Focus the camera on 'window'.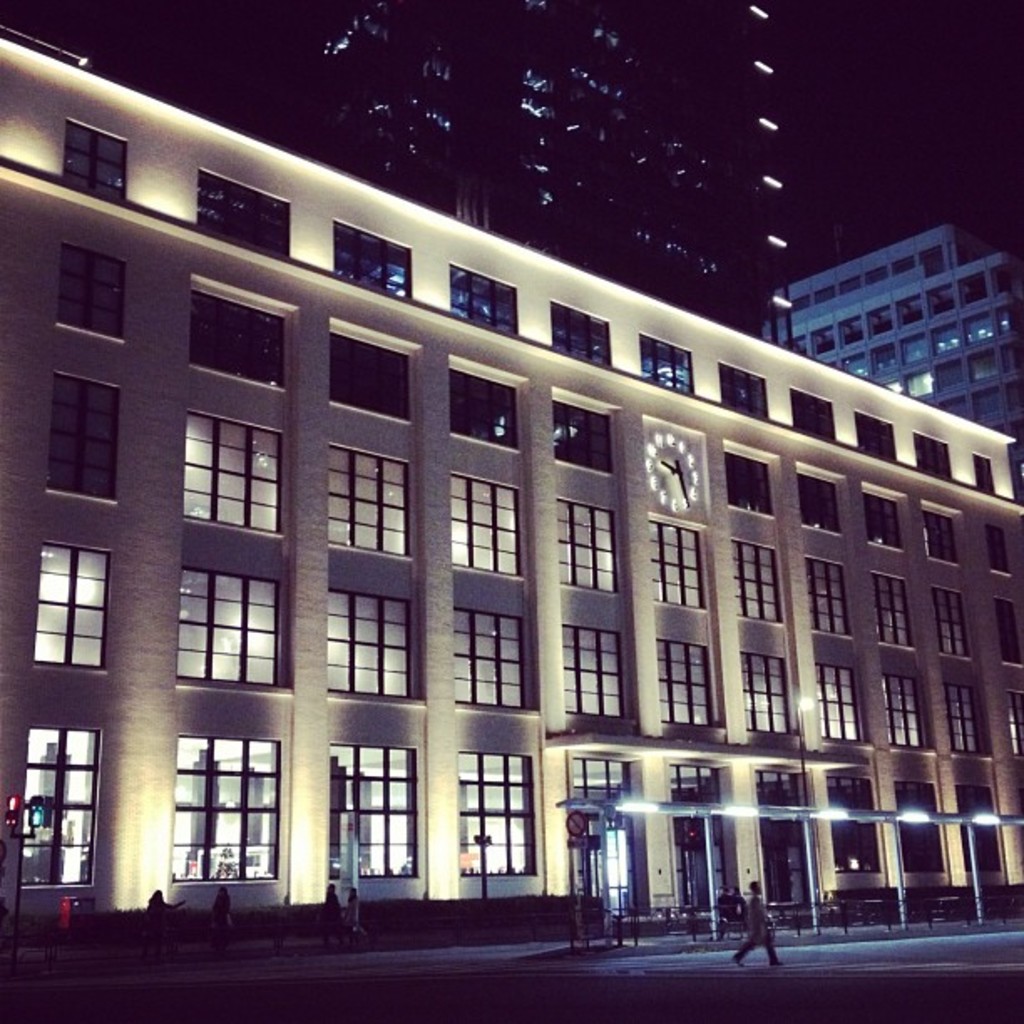
Focus region: 559 621 627 719.
